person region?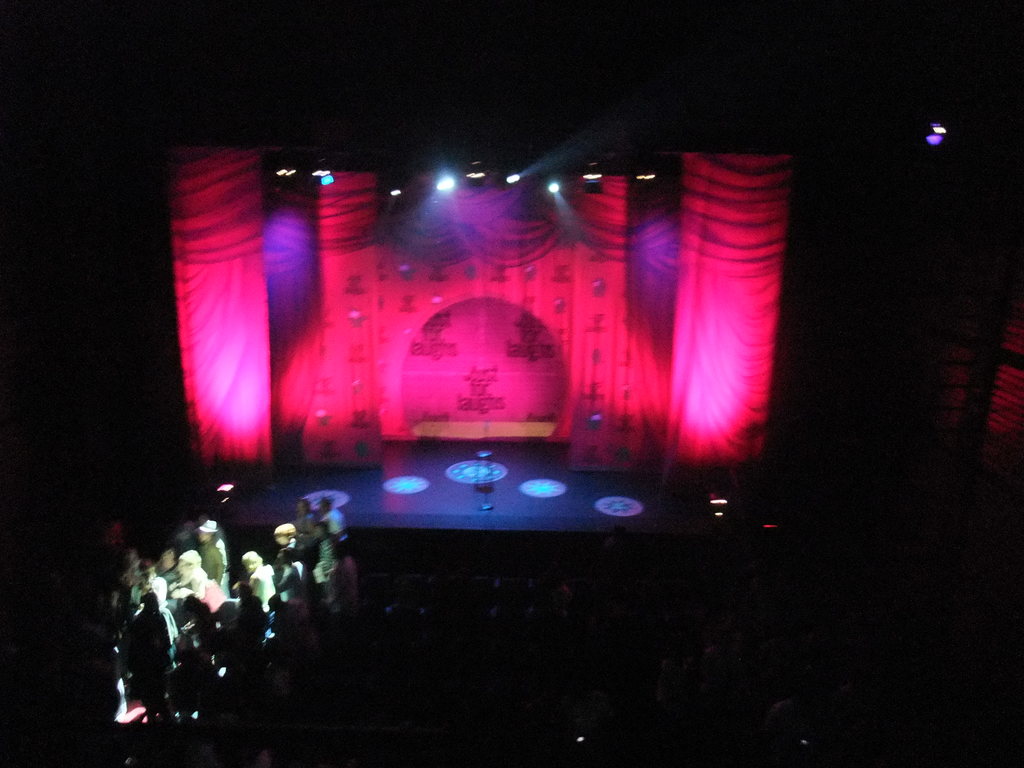
detection(267, 524, 305, 568)
